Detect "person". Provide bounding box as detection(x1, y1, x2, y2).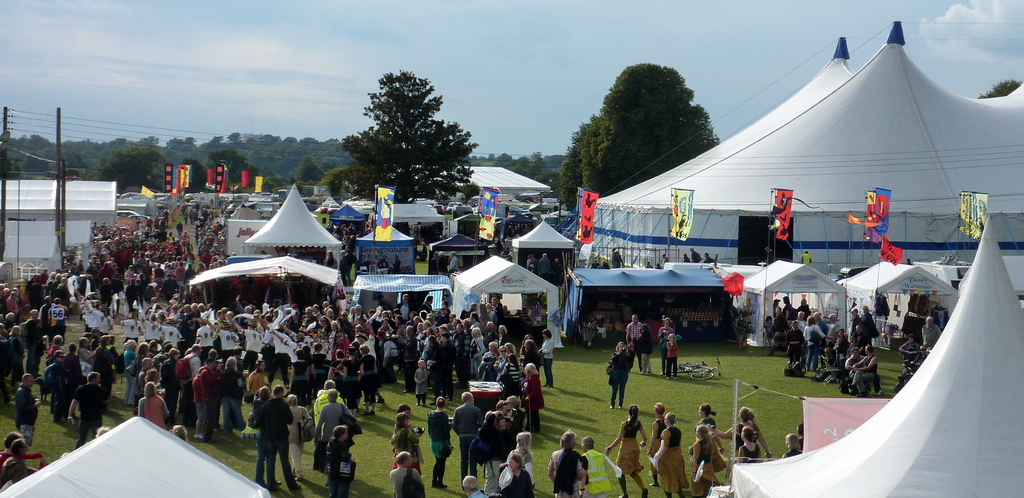
detection(460, 476, 490, 497).
